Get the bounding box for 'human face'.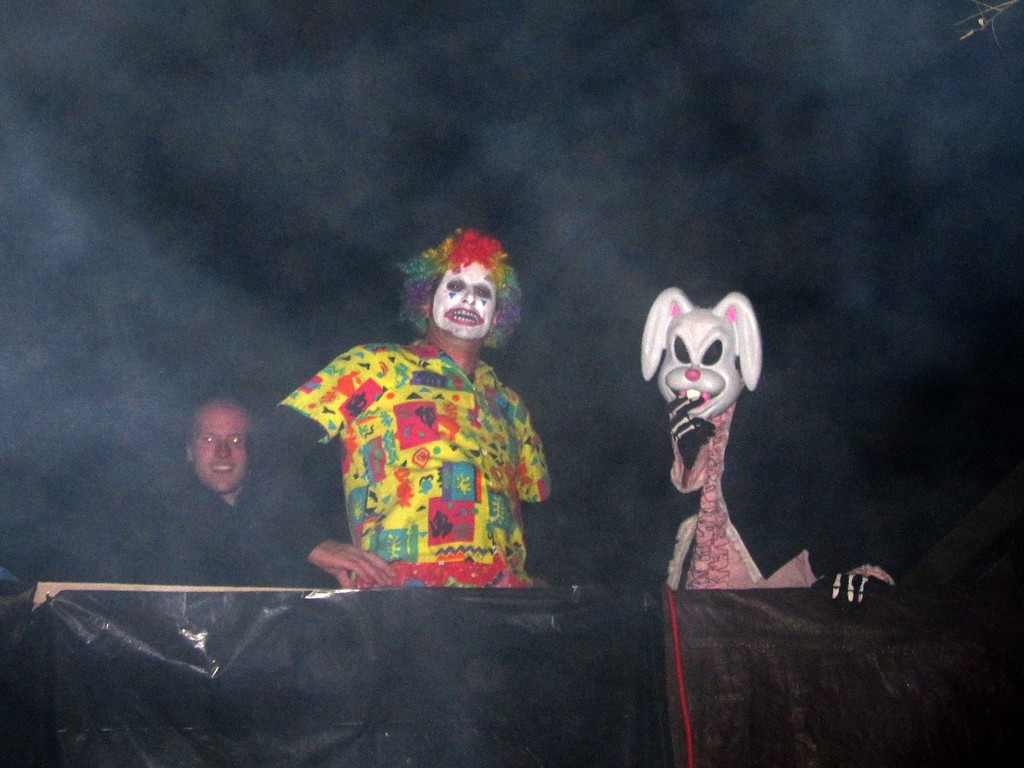
<region>191, 407, 255, 491</region>.
